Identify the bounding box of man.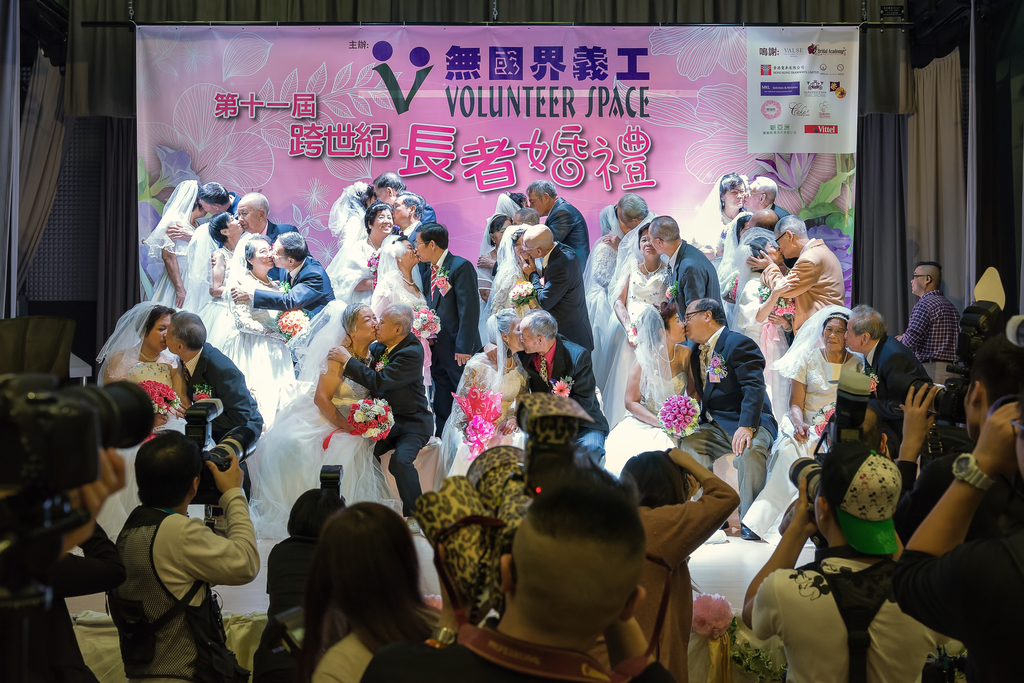
[741,175,791,222].
